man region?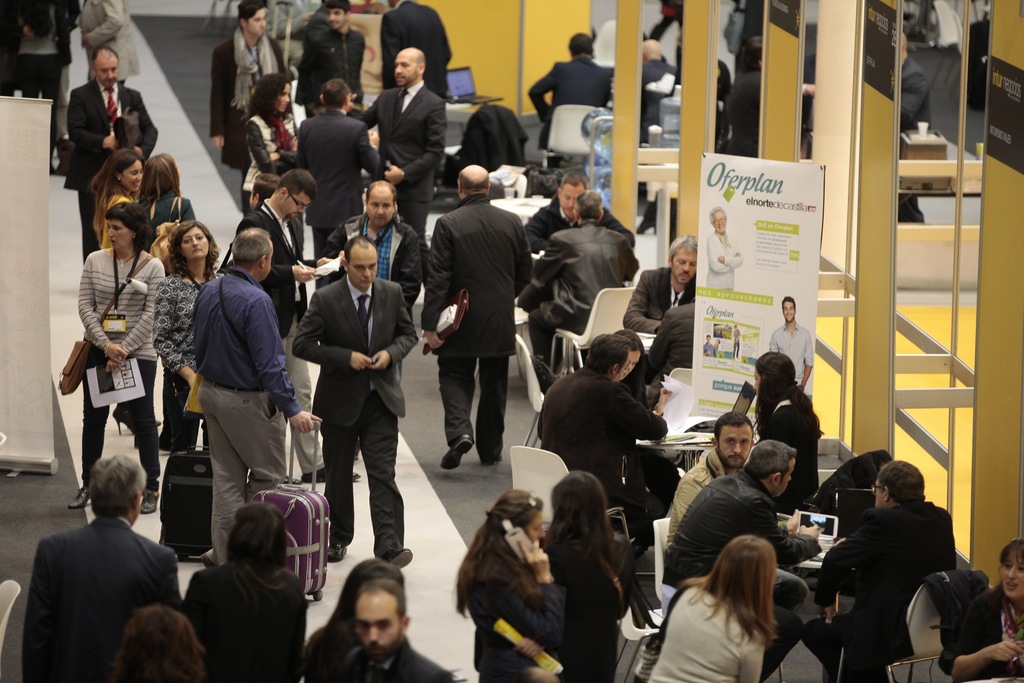
[765,297,812,397]
